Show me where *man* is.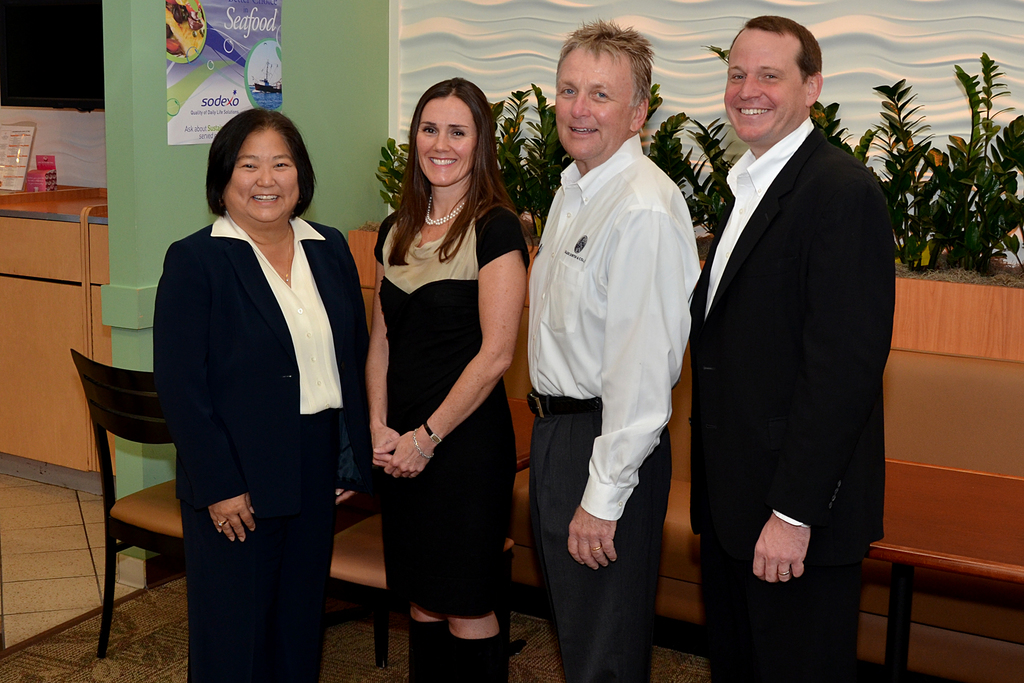
*man* is at [688, 17, 895, 682].
